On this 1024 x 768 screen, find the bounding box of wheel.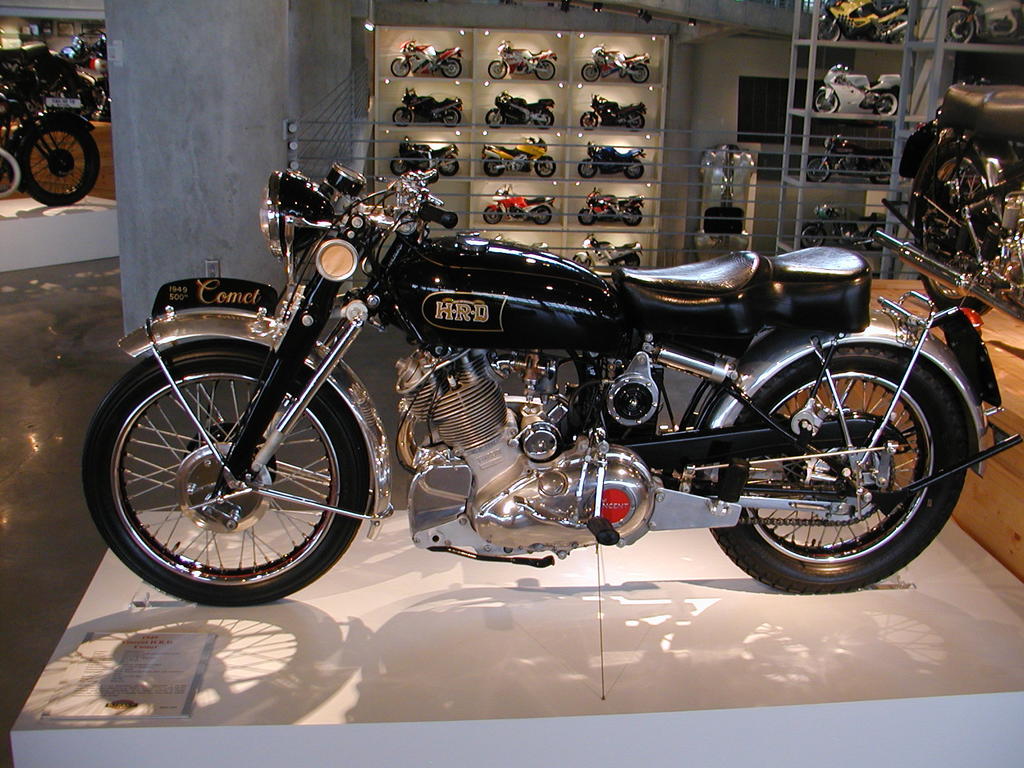
Bounding box: box=[627, 64, 650, 83].
